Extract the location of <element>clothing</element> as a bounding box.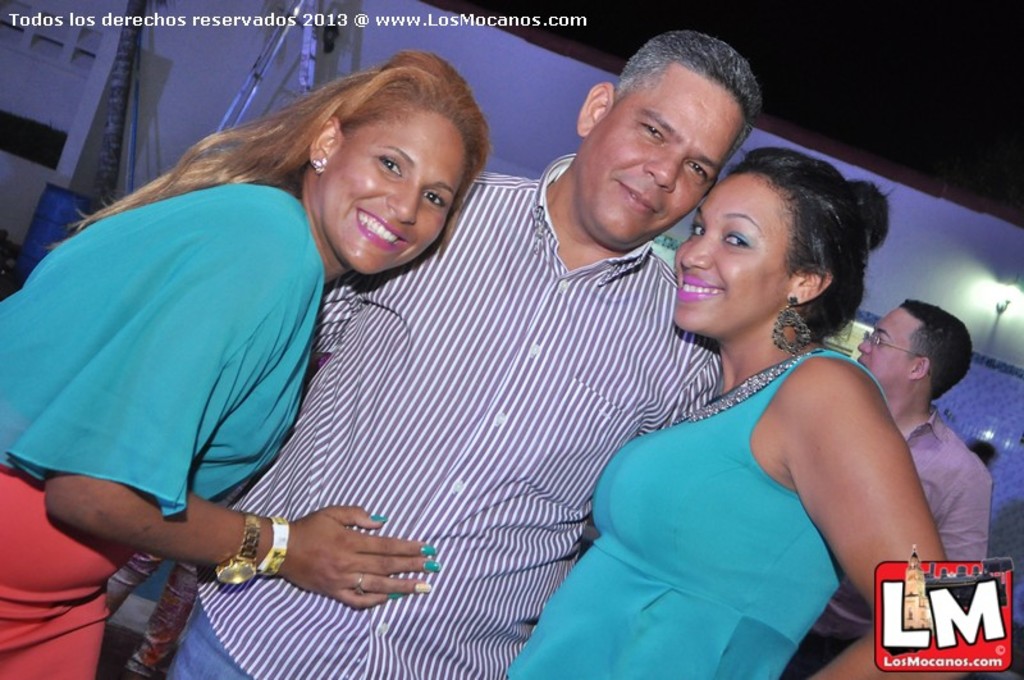
[x1=472, y1=346, x2=852, y2=679].
